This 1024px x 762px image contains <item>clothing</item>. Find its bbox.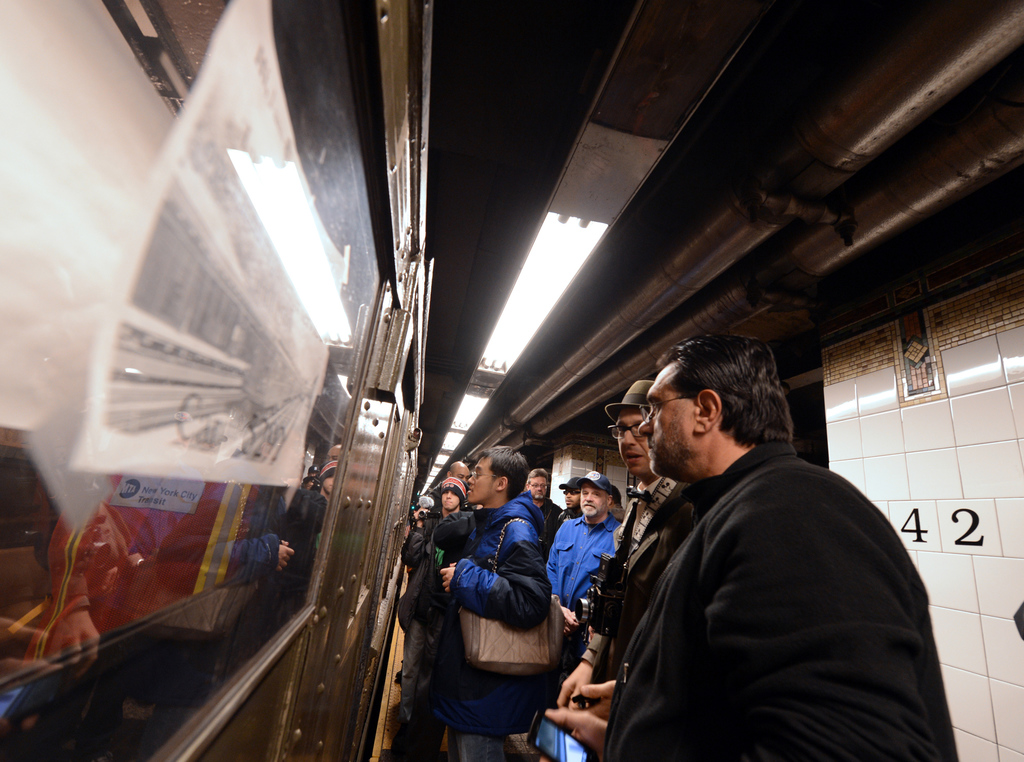
<region>536, 516, 617, 603</region>.
